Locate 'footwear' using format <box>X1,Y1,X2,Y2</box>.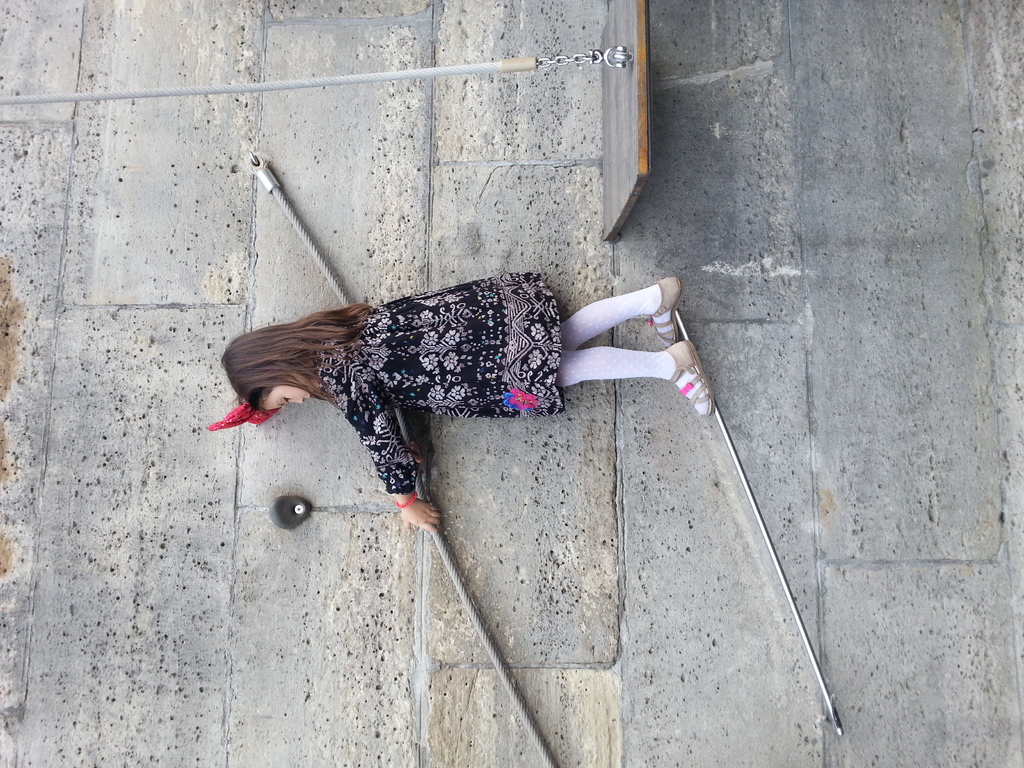
<box>666,336,713,420</box>.
